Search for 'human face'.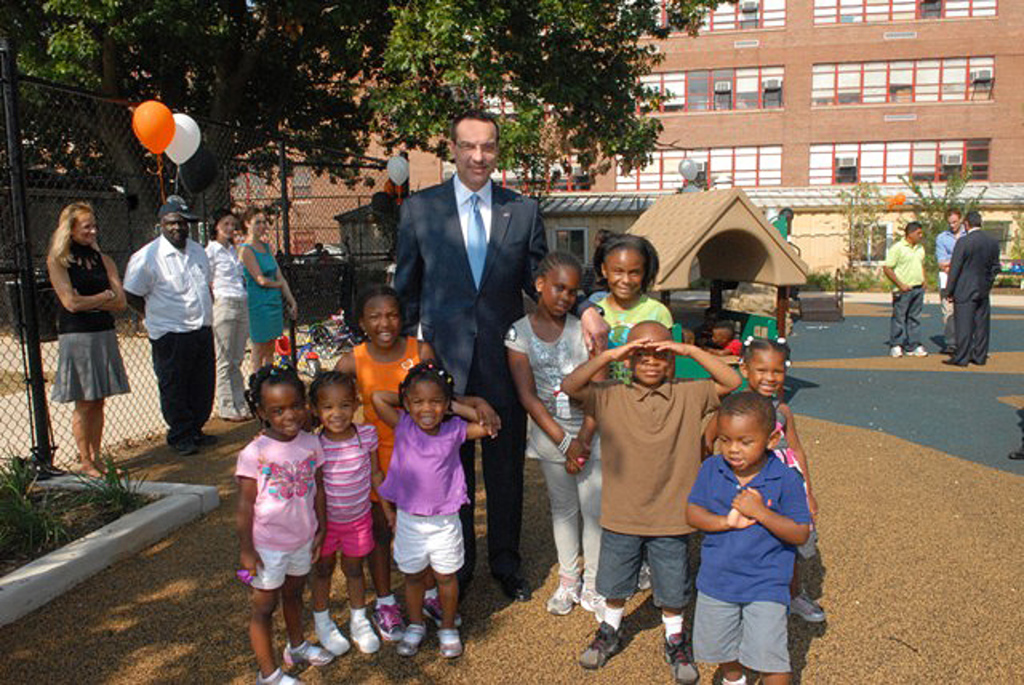
Found at select_region(74, 210, 96, 248).
